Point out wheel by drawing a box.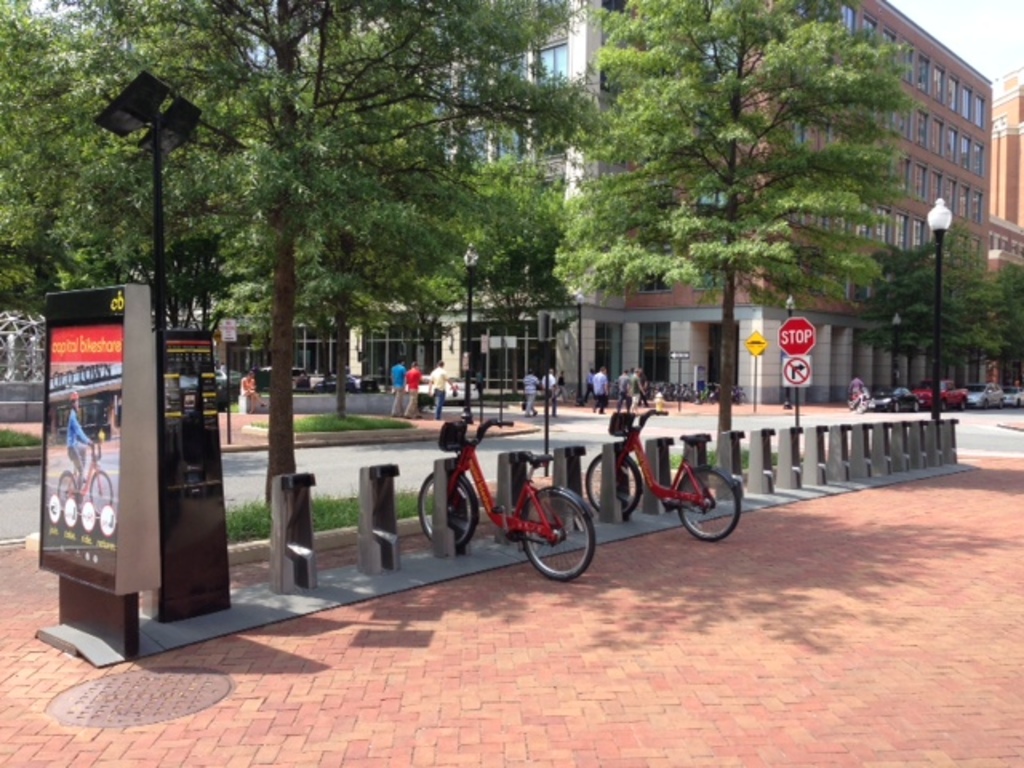
crop(90, 470, 110, 515).
